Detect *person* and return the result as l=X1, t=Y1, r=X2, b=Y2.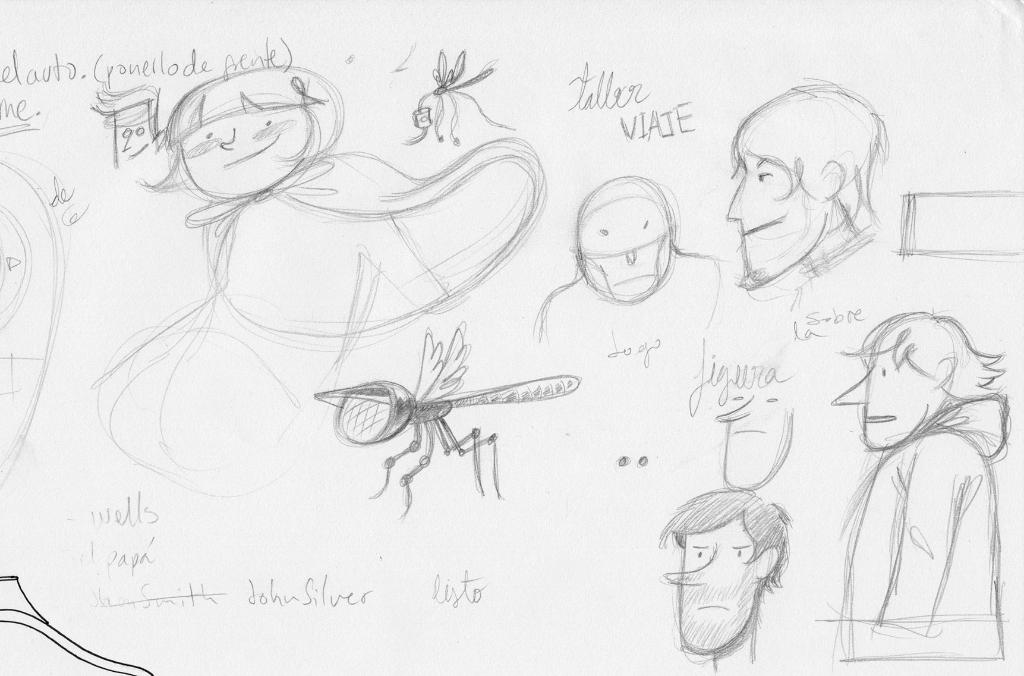
l=658, t=472, r=817, b=666.
